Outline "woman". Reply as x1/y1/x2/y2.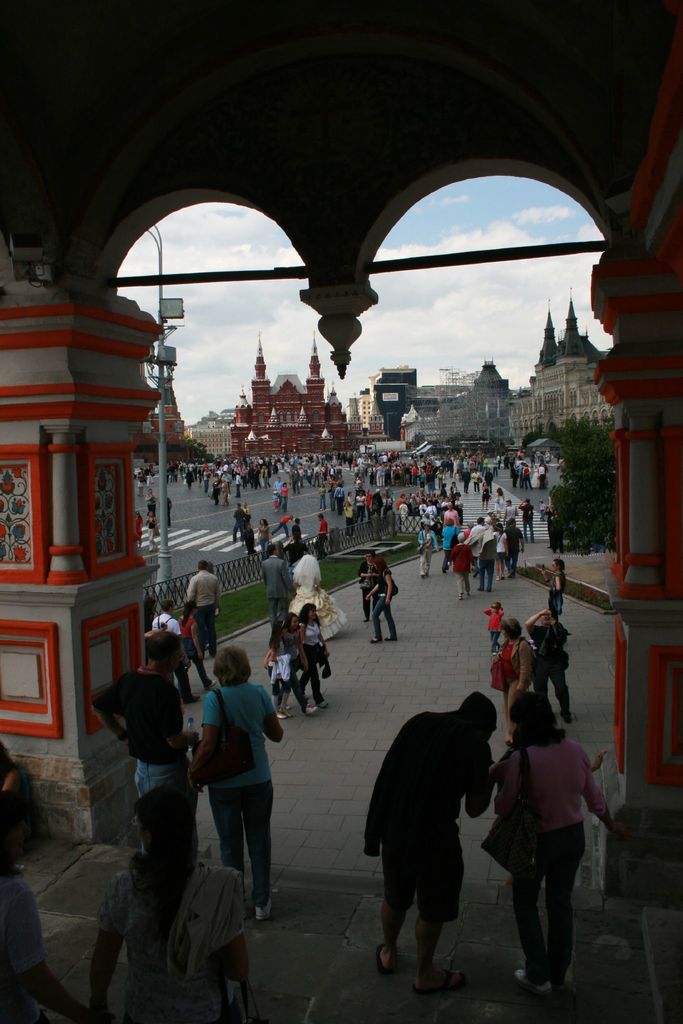
243/504/252/522.
